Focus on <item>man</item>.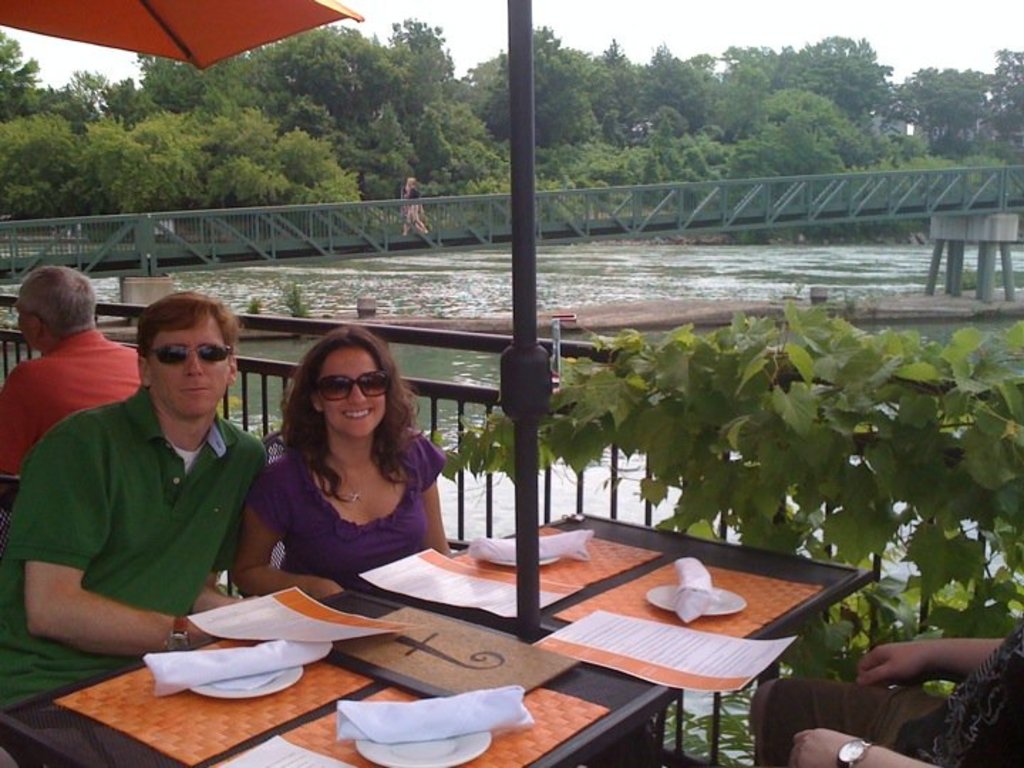
Focused at [x1=4, y1=267, x2=283, y2=718].
